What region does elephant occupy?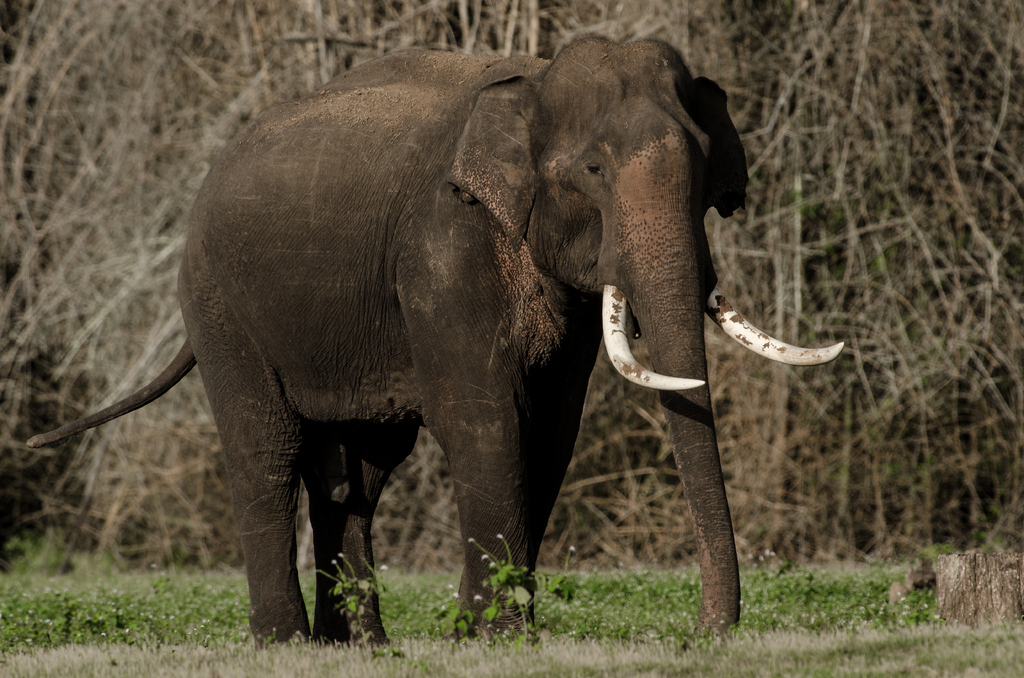
24:33:844:645.
